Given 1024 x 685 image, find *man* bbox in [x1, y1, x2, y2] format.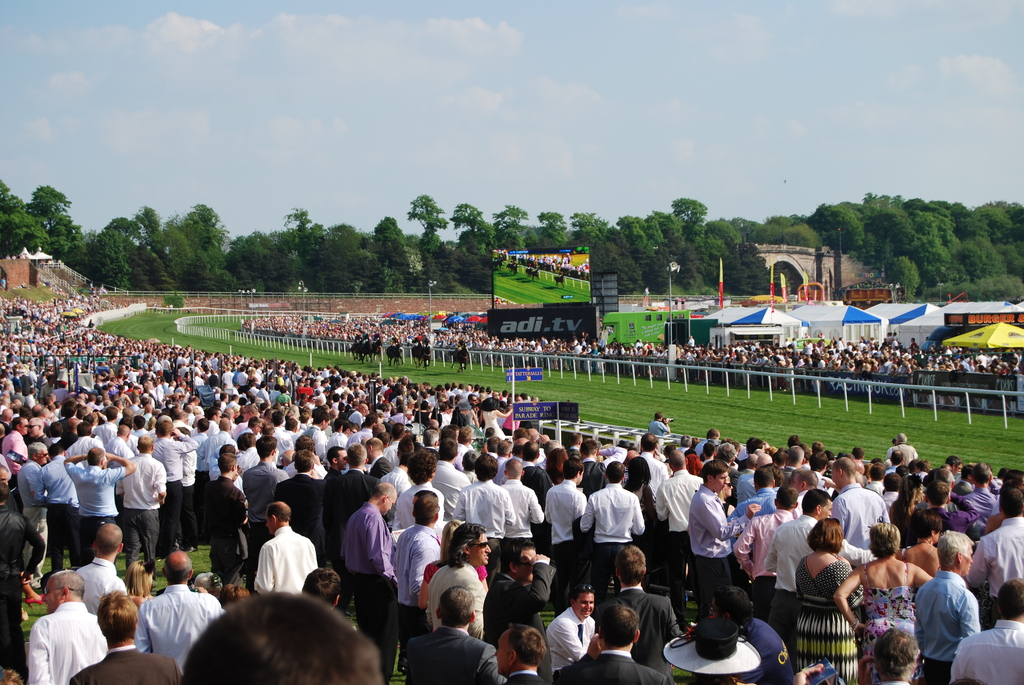
[742, 453, 757, 476].
